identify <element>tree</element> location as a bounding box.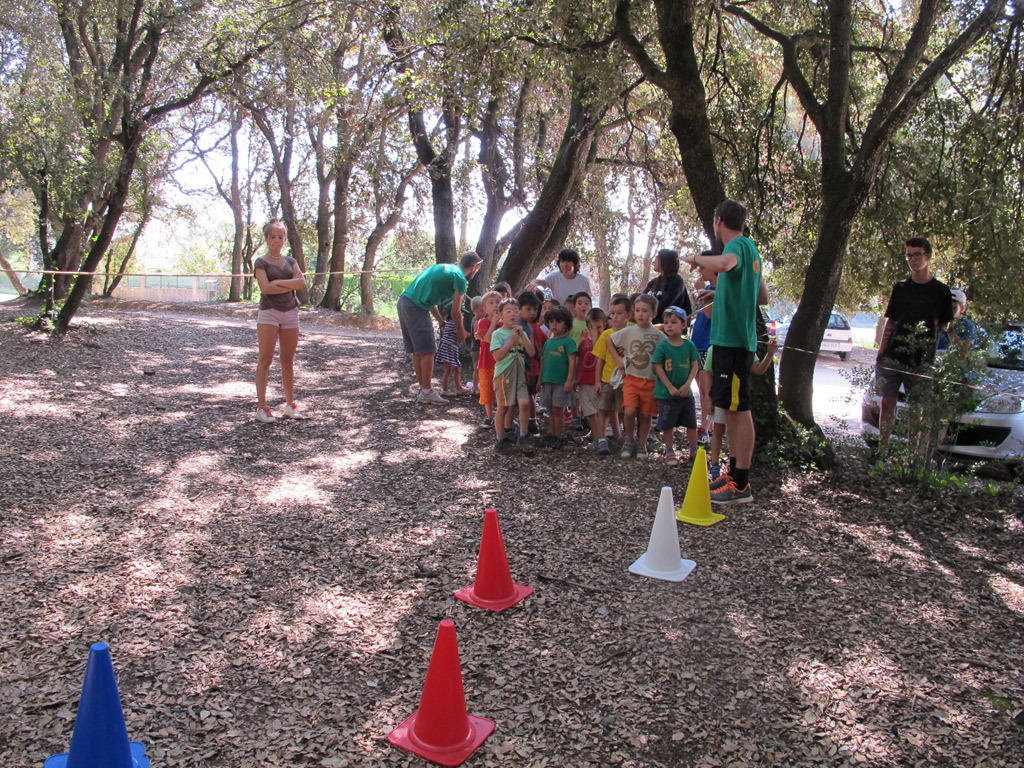
box(618, 0, 1021, 463).
